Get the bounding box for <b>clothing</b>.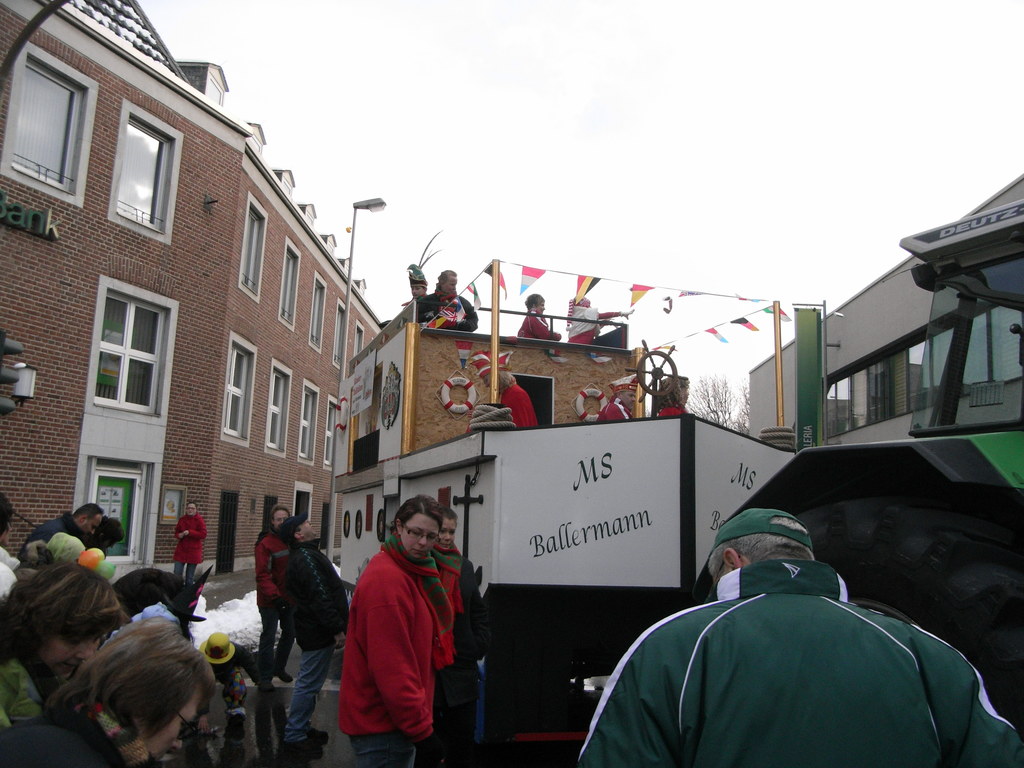
517/307/559/342.
